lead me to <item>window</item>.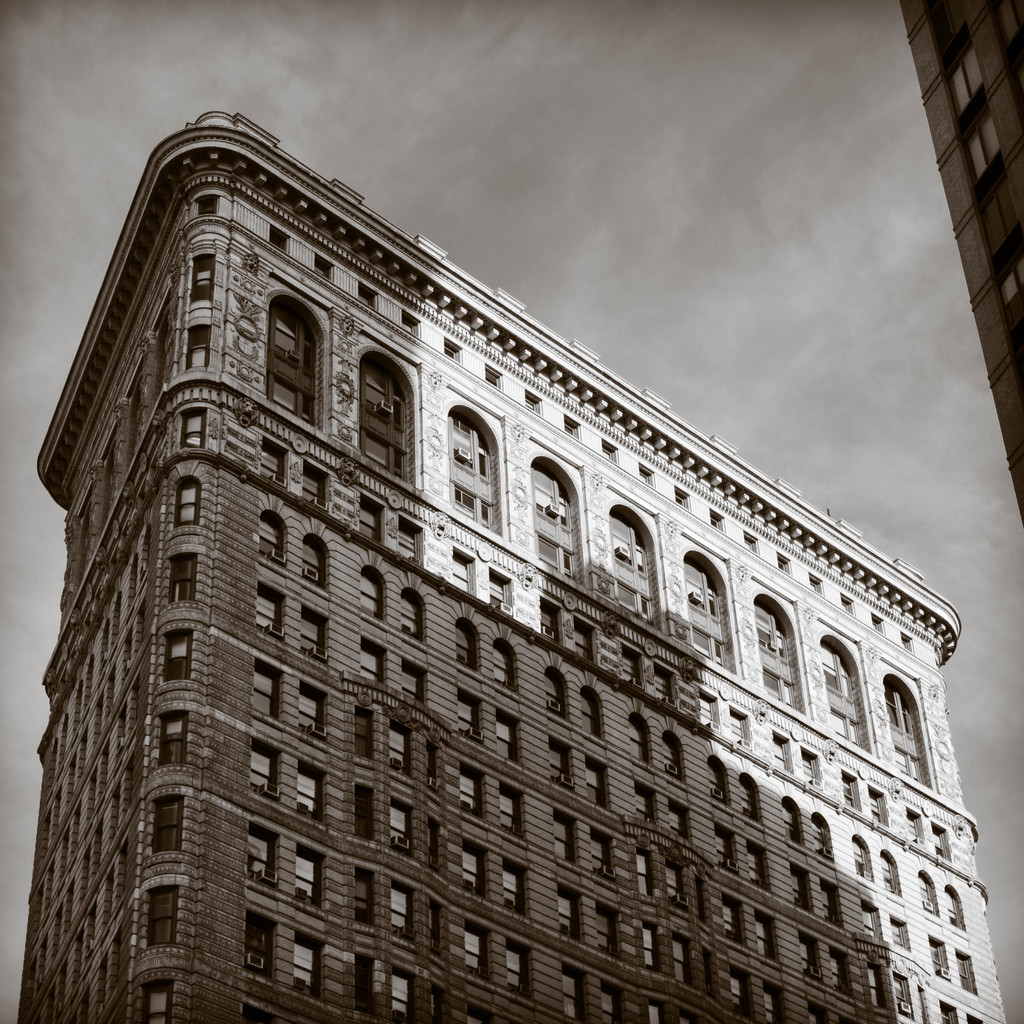
Lead to bbox=[727, 708, 753, 743].
